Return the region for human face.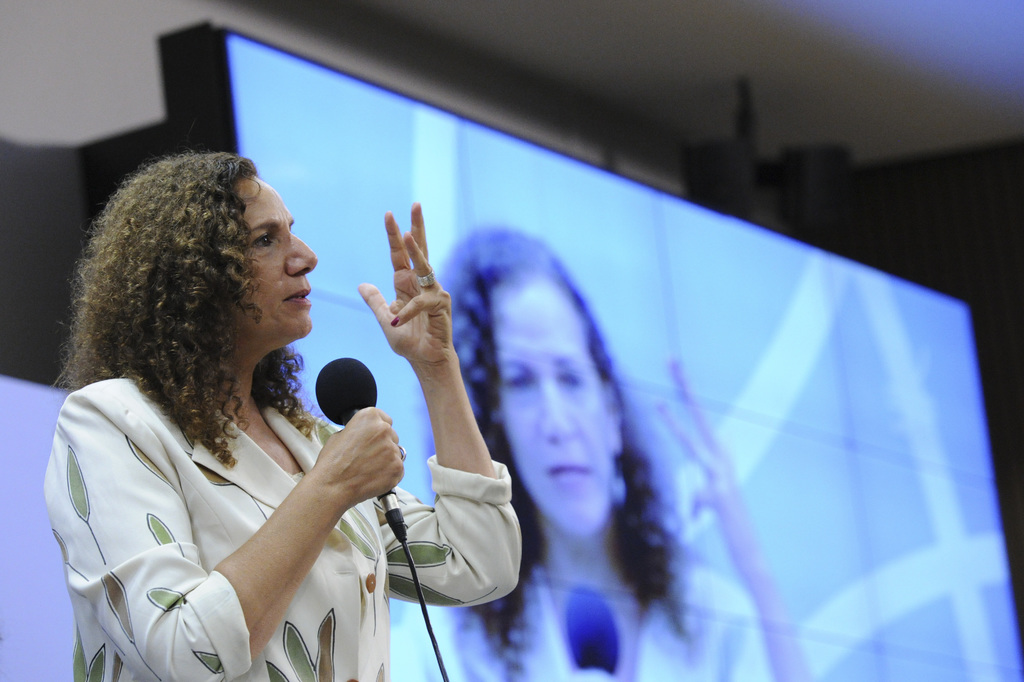
box=[491, 267, 631, 536].
